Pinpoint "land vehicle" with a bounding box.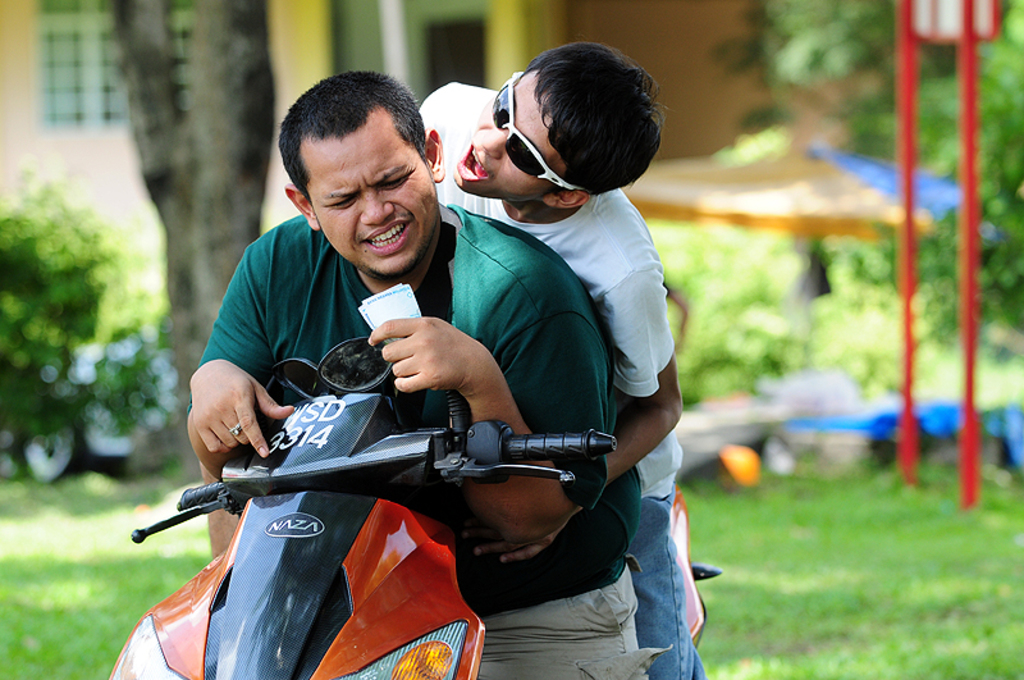
<region>110, 392, 719, 677</region>.
